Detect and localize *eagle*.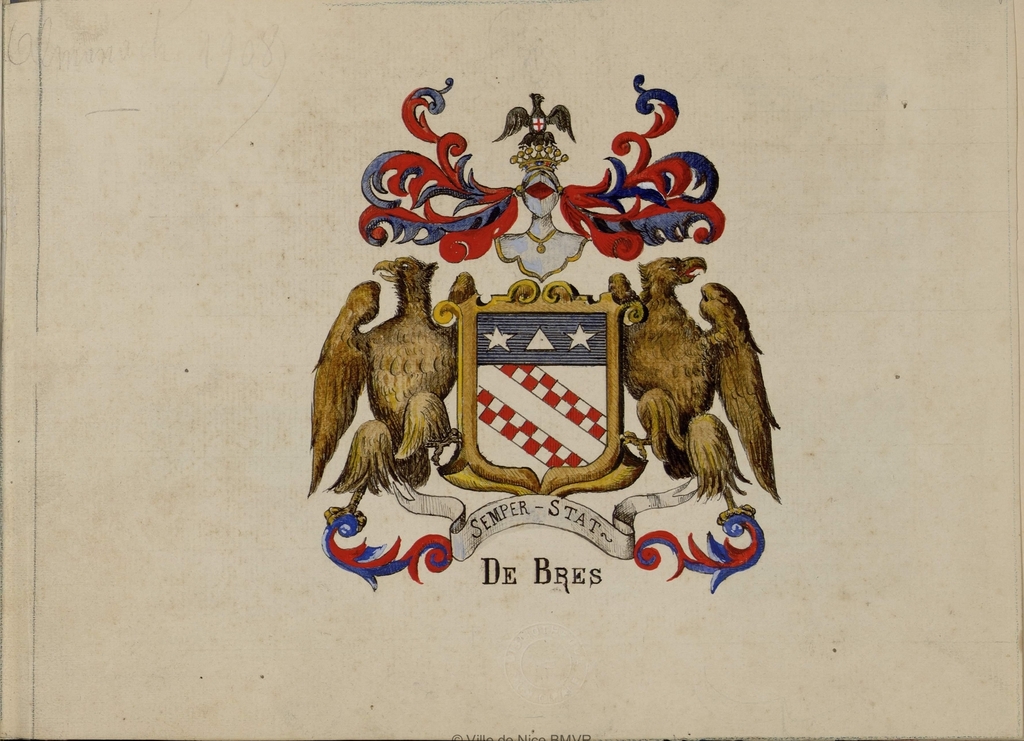
Localized at {"x1": 307, "y1": 241, "x2": 487, "y2": 529}.
